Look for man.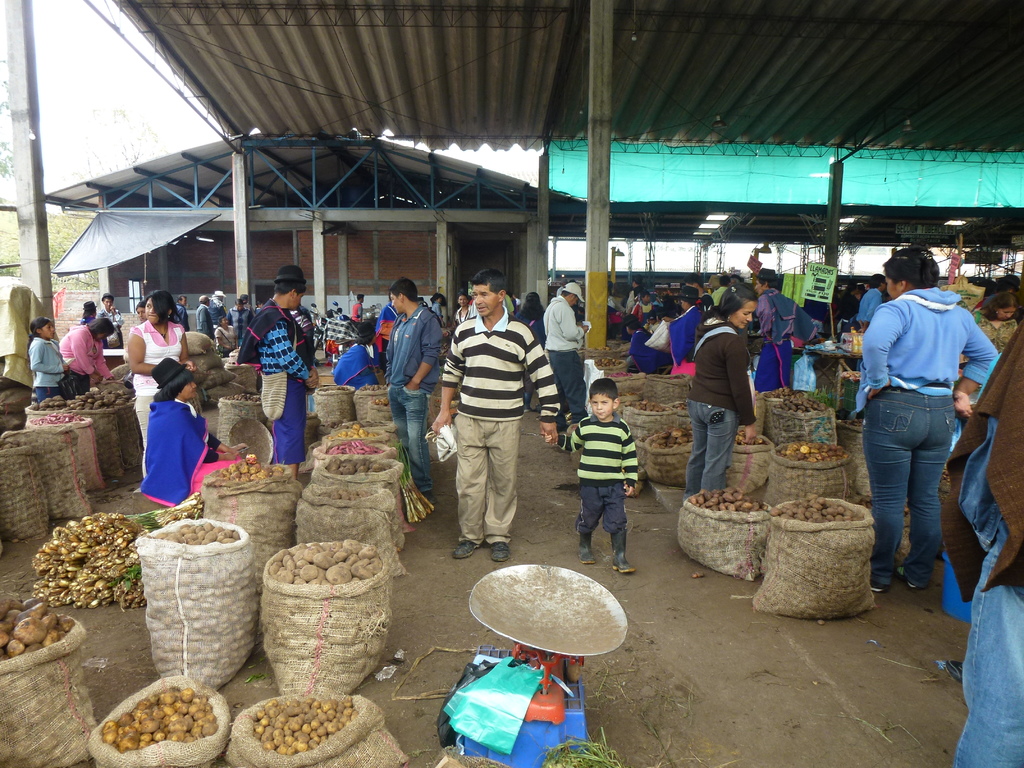
Found: x1=541, y1=283, x2=589, y2=432.
